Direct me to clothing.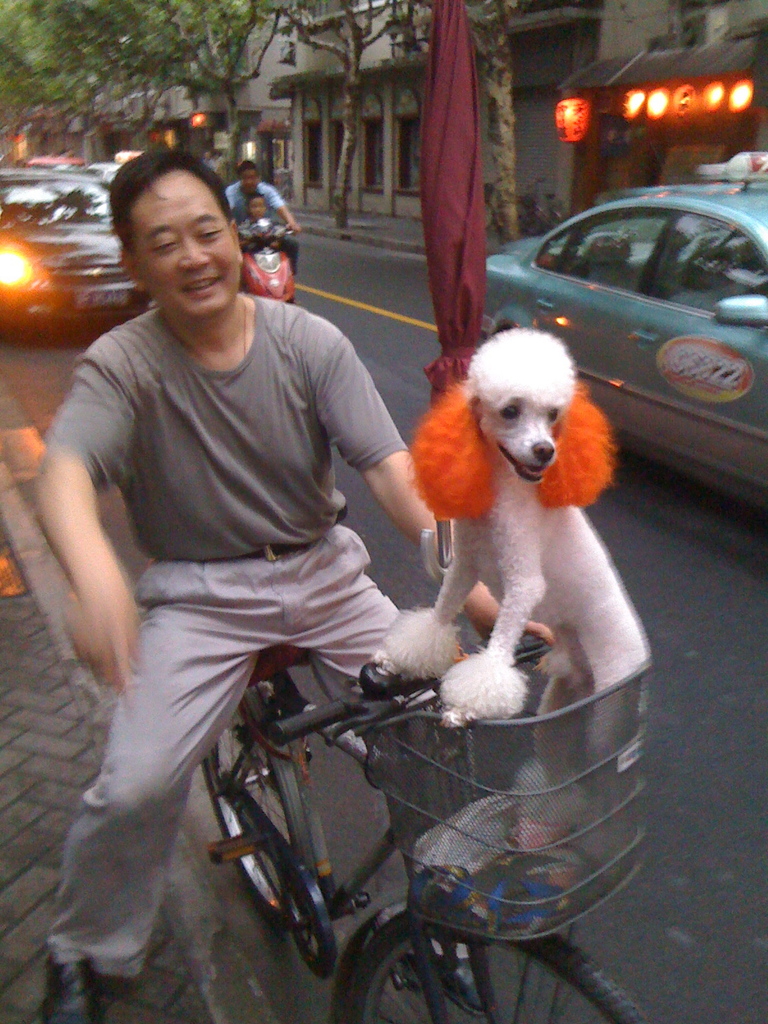
Direction: BBox(227, 173, 285, 228).
